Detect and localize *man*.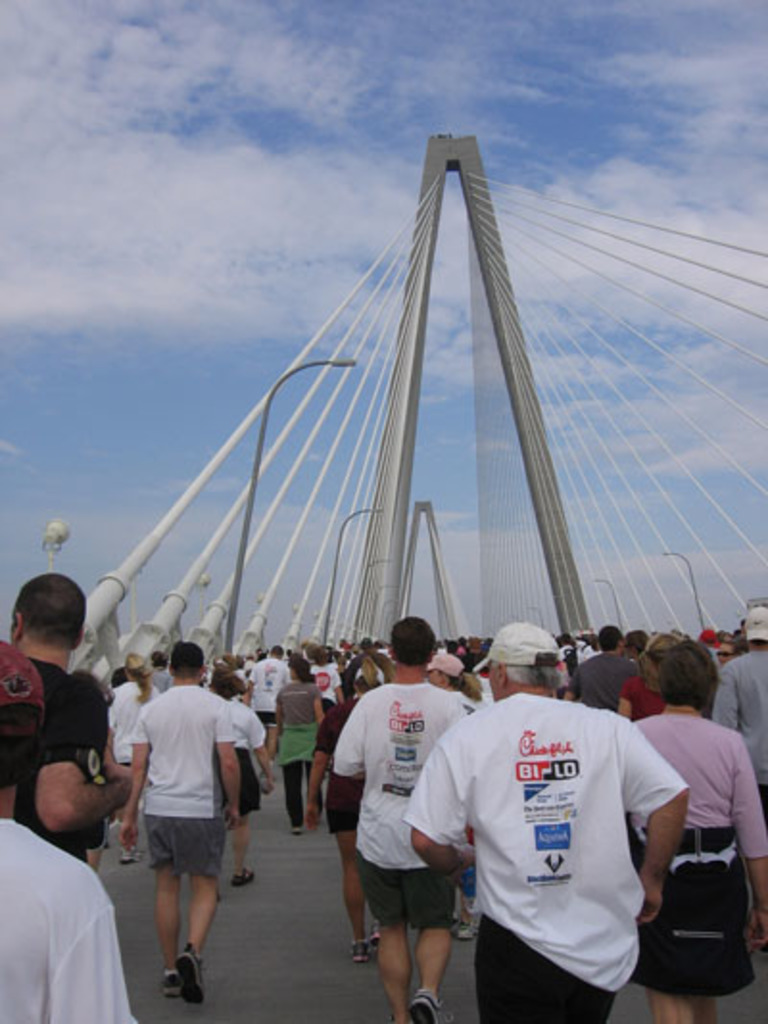
Localized at <region>712, 603, 766, 820</region>.
